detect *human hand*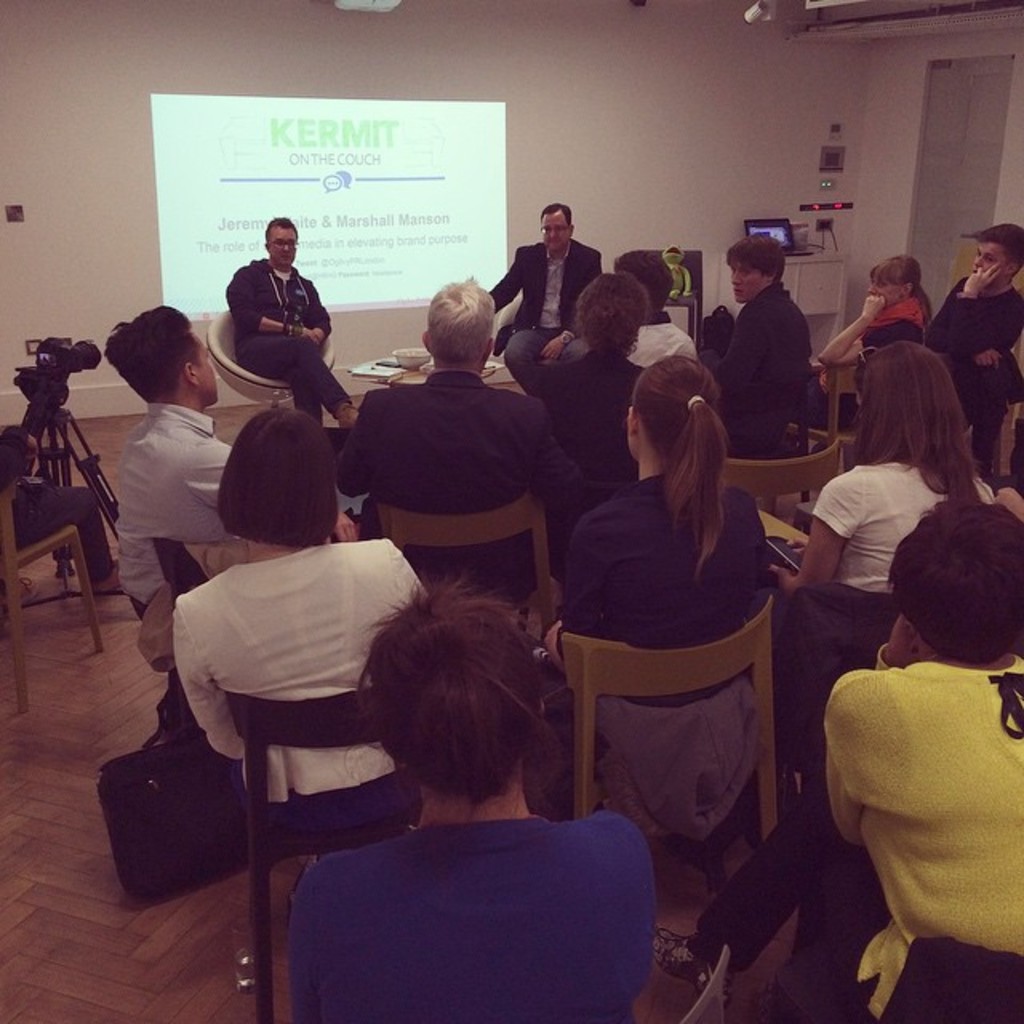
l=326, t=507, r=357, b=542
